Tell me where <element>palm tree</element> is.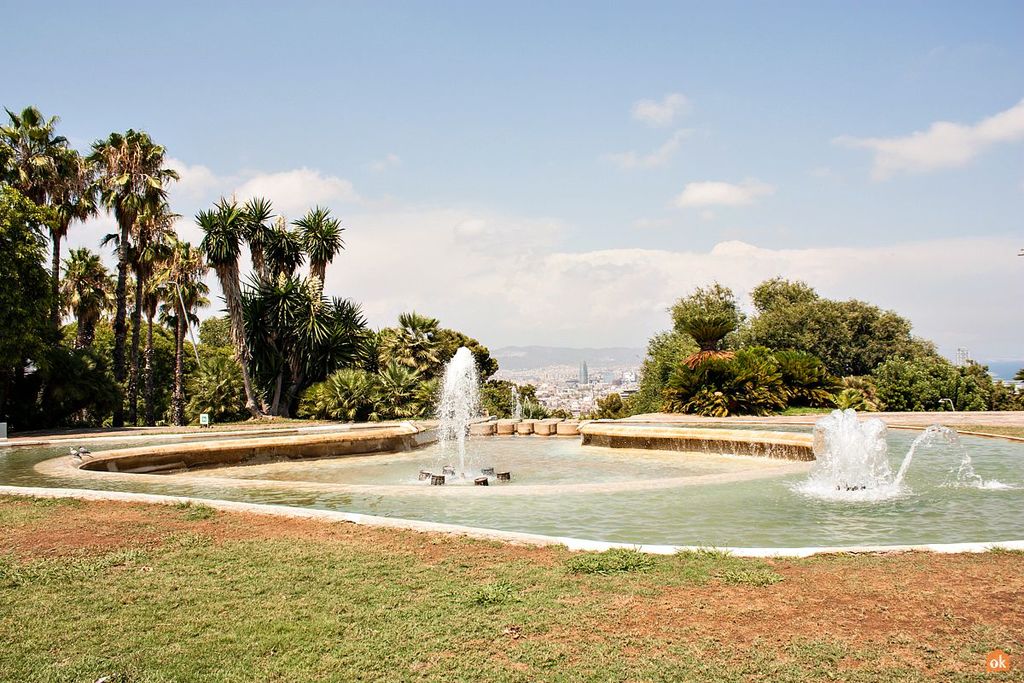
<element>palm tree</element> is at 384, 311, 447, 412.
